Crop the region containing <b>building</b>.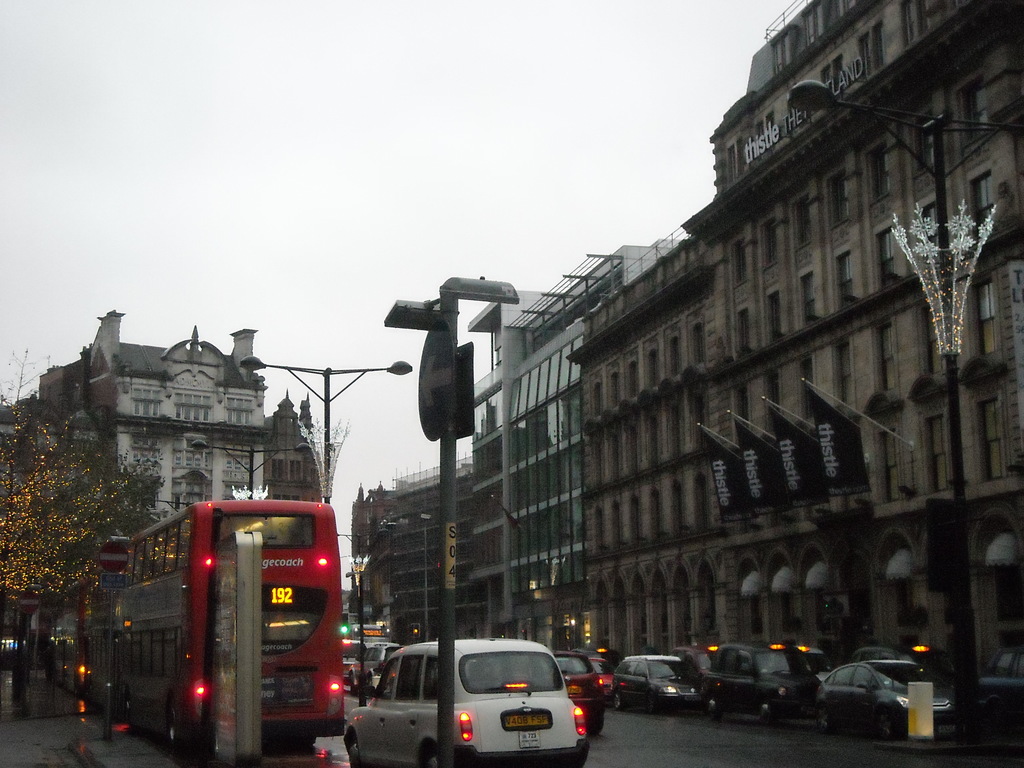
Crop region: (387,454,483,640).
